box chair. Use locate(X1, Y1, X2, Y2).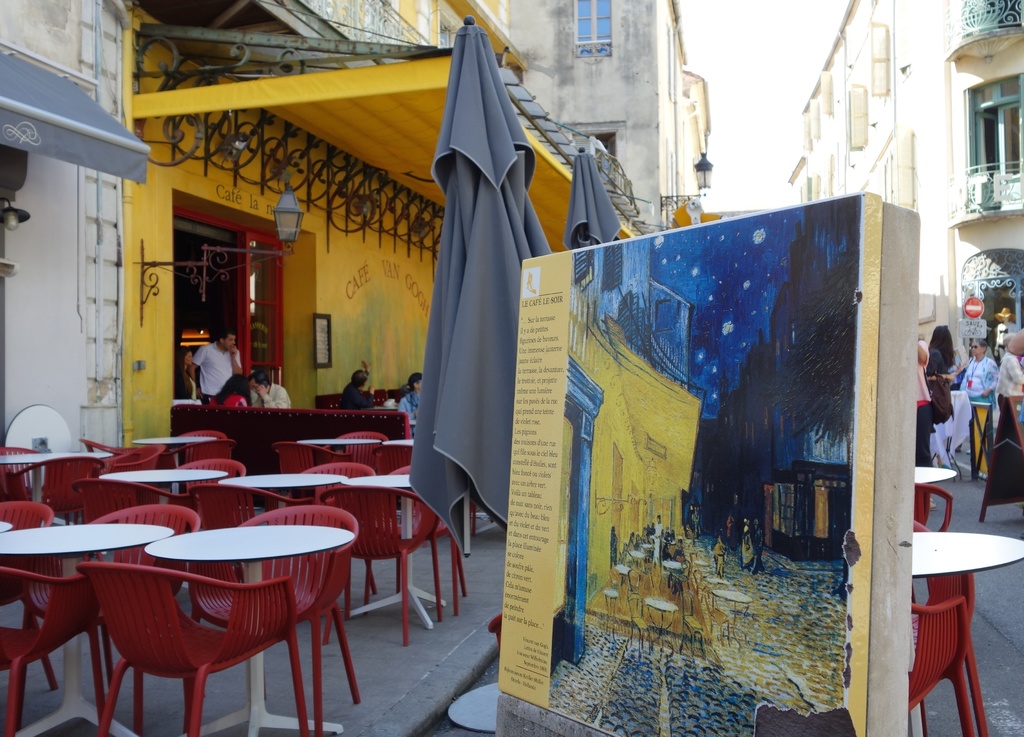
locate(314, 392, 344, 410).
